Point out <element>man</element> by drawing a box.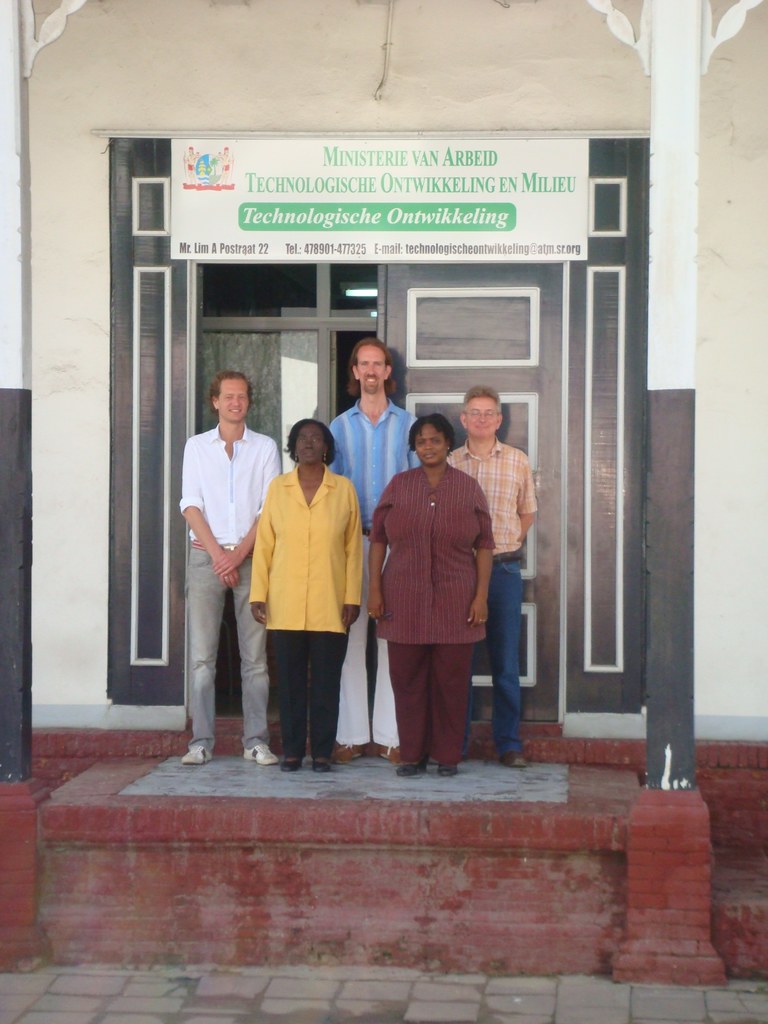
locate(448, 376, 543, 764).
